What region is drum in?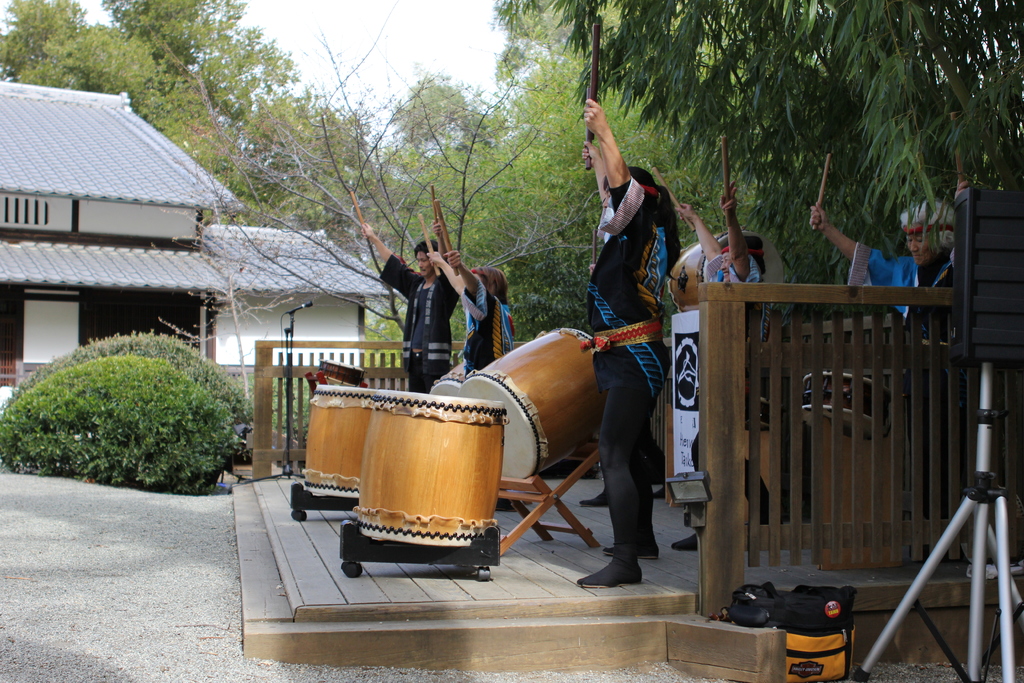
316,360,368,389.
